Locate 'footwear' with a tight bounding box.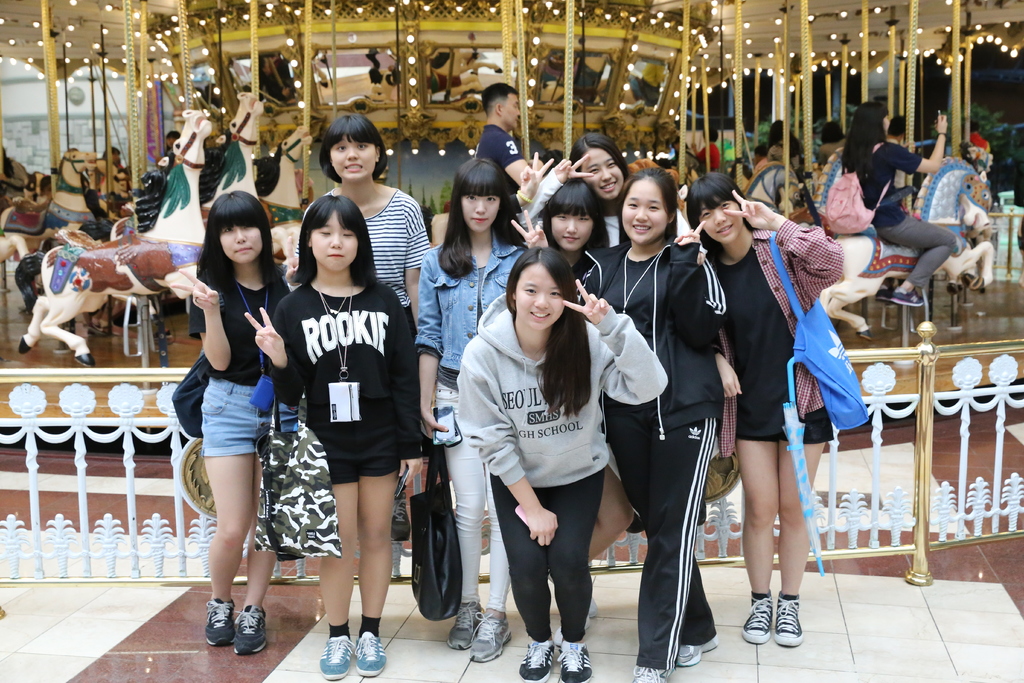
region(772, 593, 805, 647).
